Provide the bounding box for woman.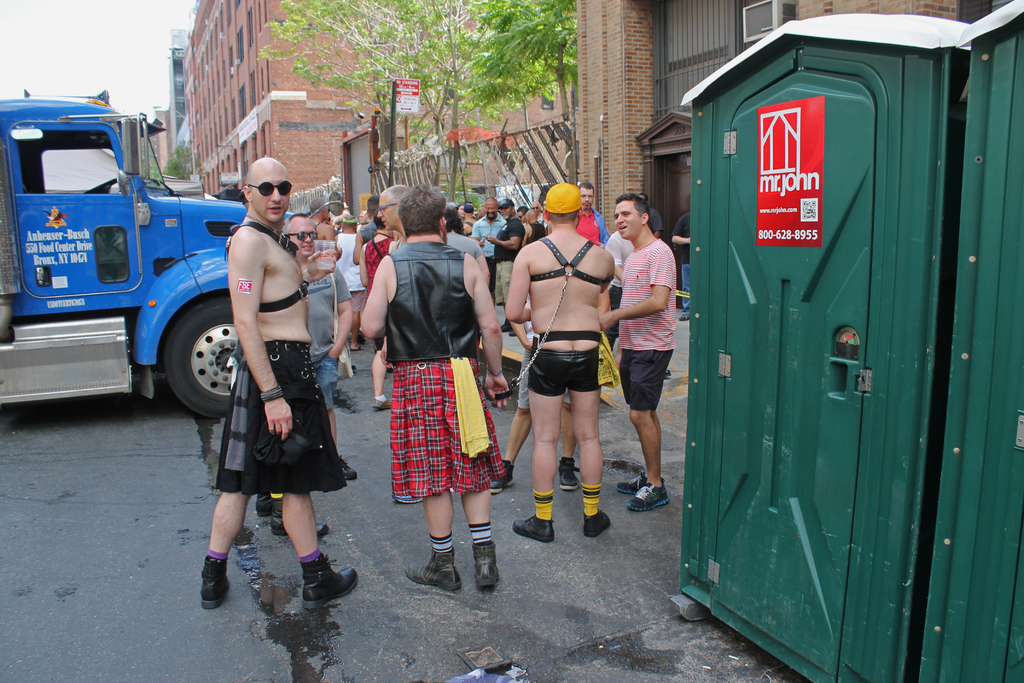
bbox(359, 181, 513, 593).
